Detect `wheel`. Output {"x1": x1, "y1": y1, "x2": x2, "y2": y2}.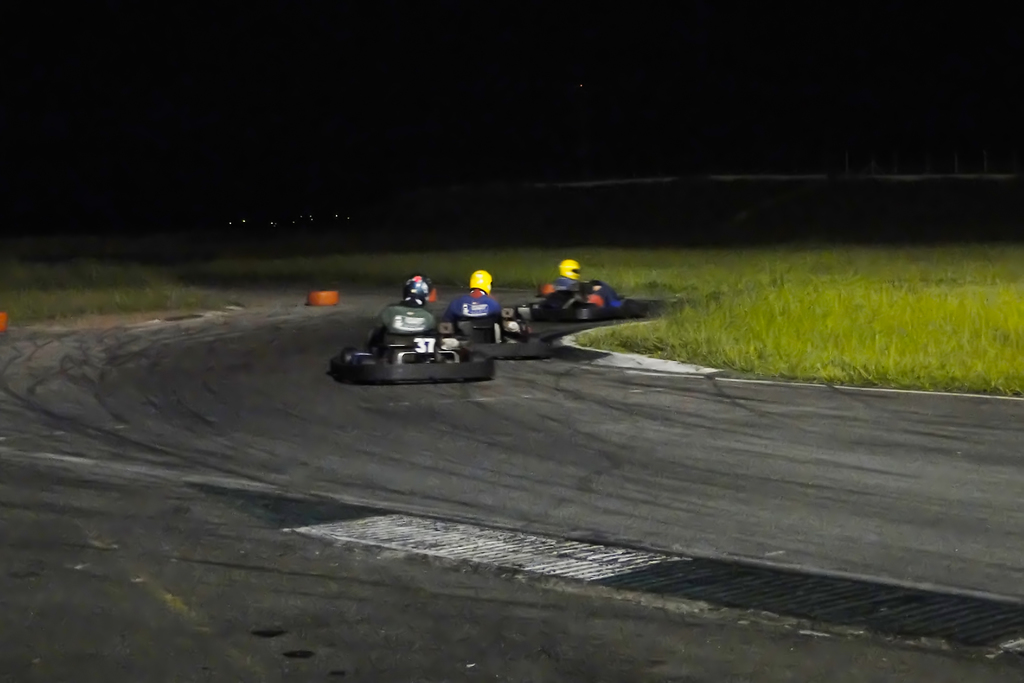
{"x1": 524, "y1": 331, "x2": 541, "y2": 347}.
